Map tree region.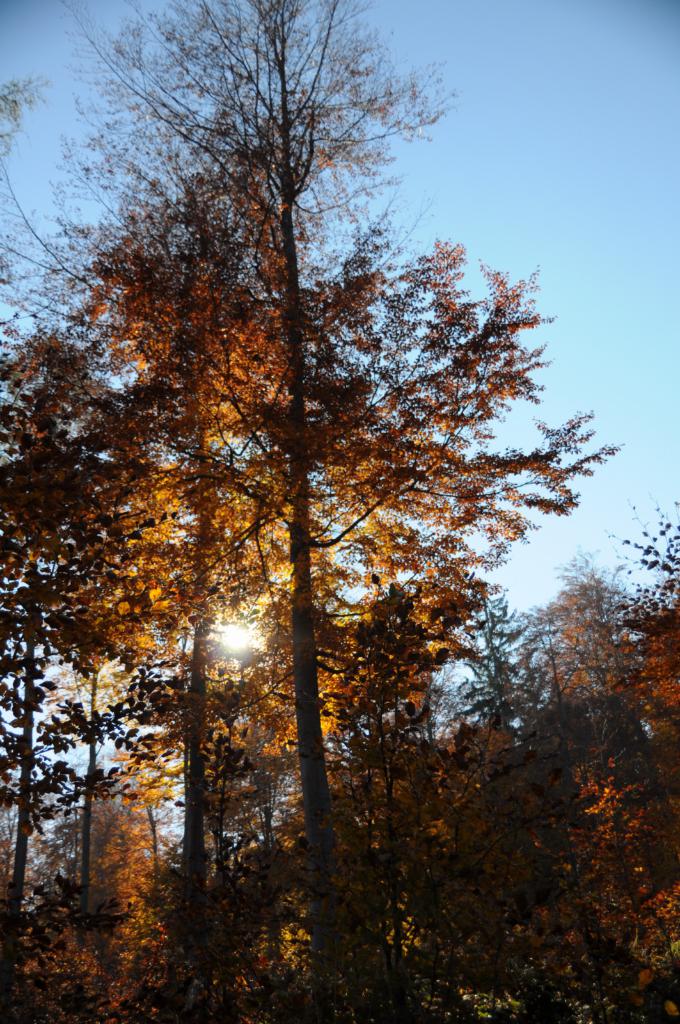
Mapped to detection(381, 479, 679, 1023).
